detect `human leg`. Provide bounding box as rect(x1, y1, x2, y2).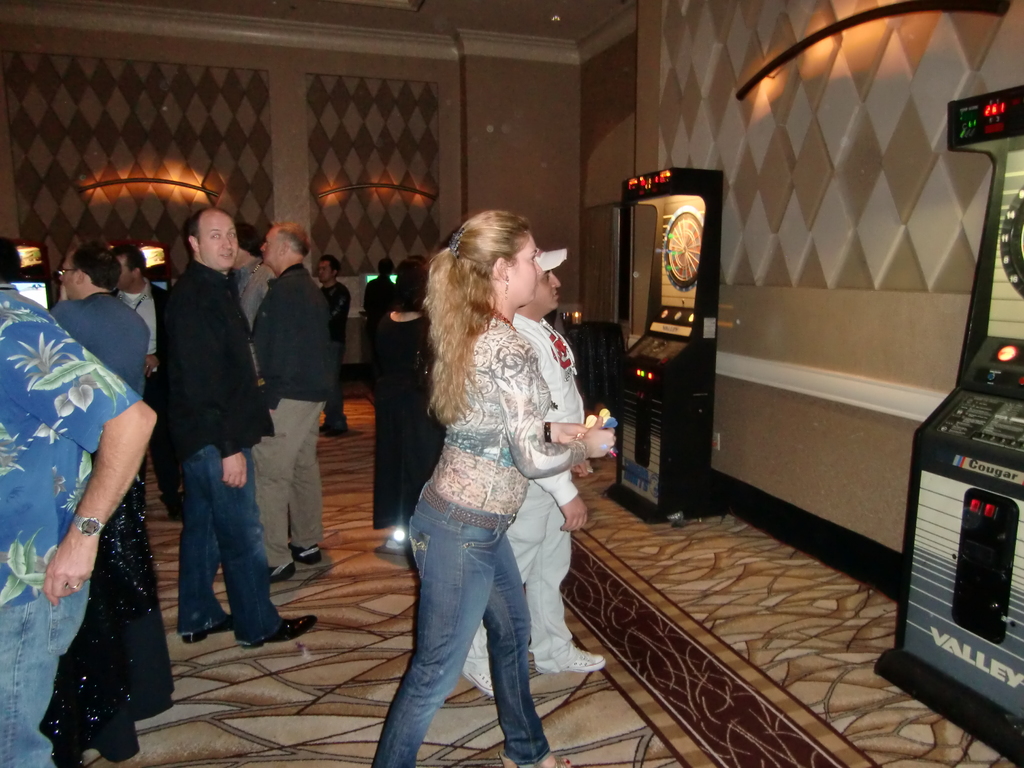
rect(525, 470, 609, 669).
